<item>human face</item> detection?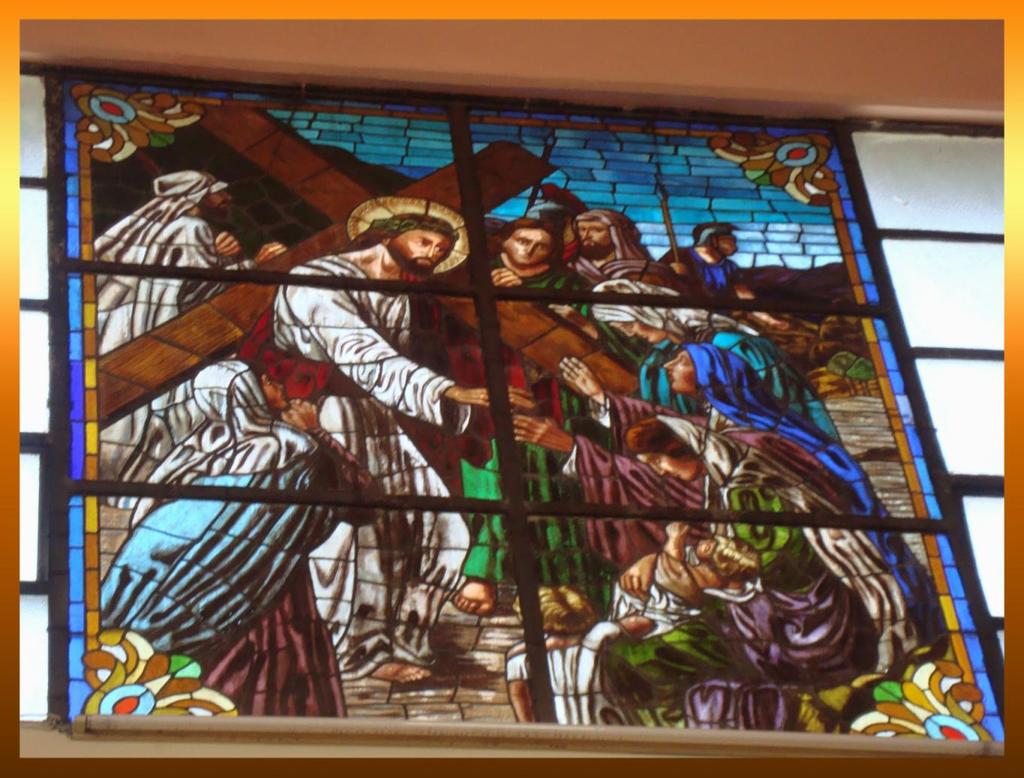
(663, 348, 698, 394)
